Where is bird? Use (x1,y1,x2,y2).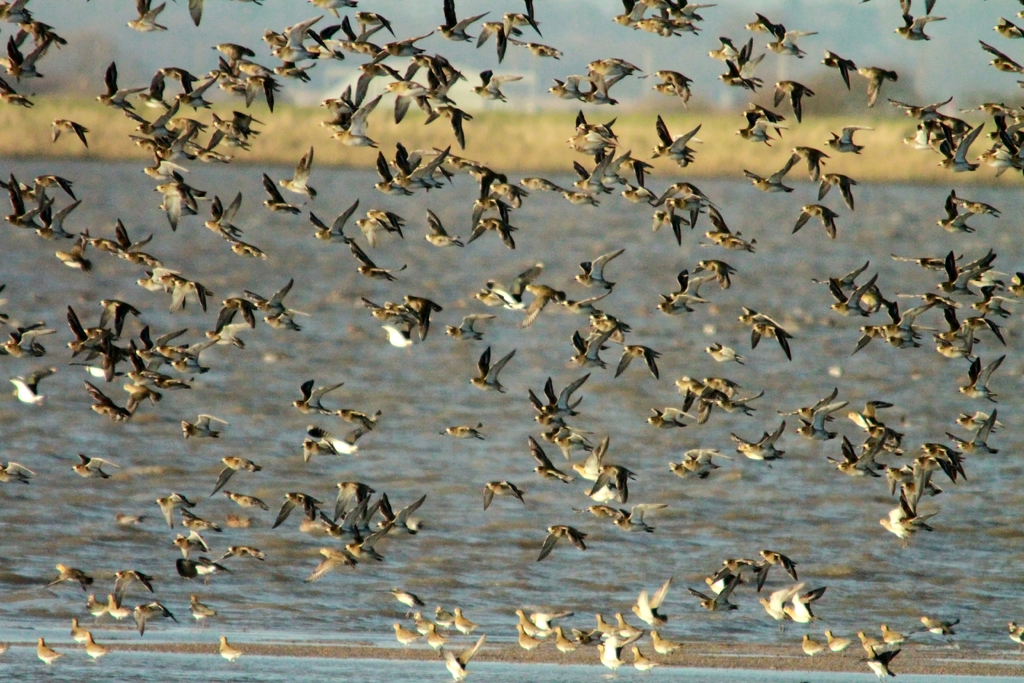
(762,552,801,583).
